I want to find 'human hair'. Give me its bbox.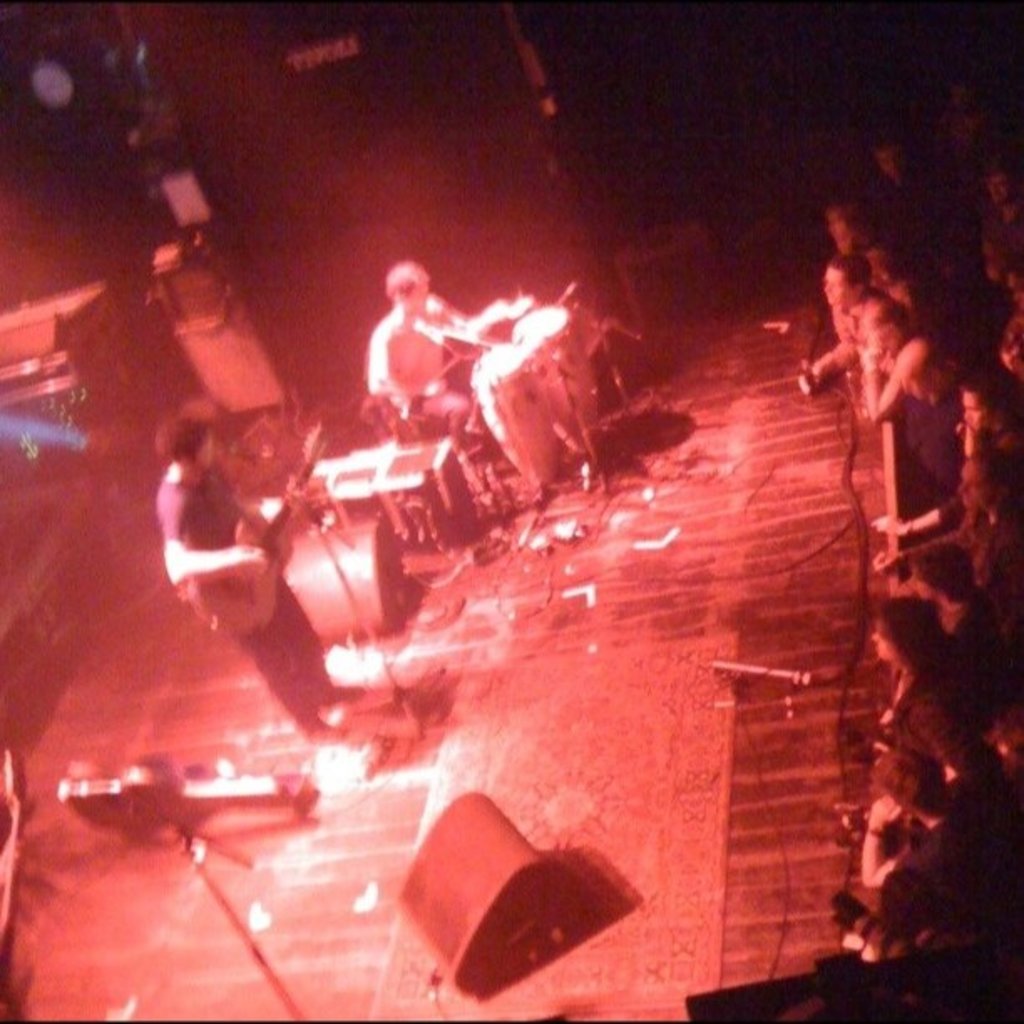
left=872, top=750, right=940, bottom=818.
